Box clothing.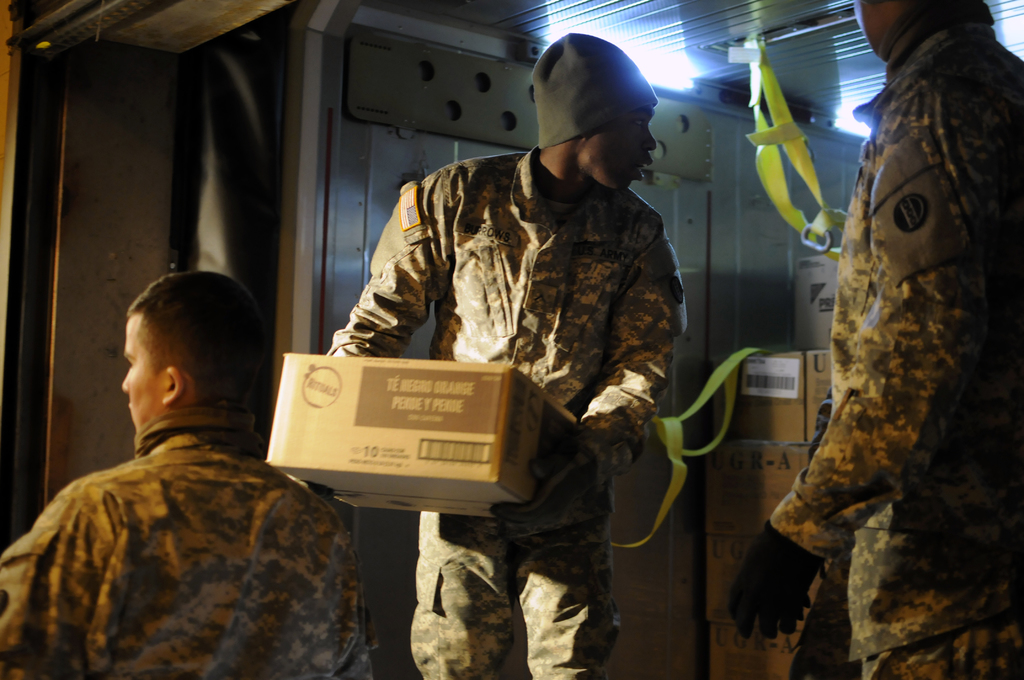
[297,149,680,679].
